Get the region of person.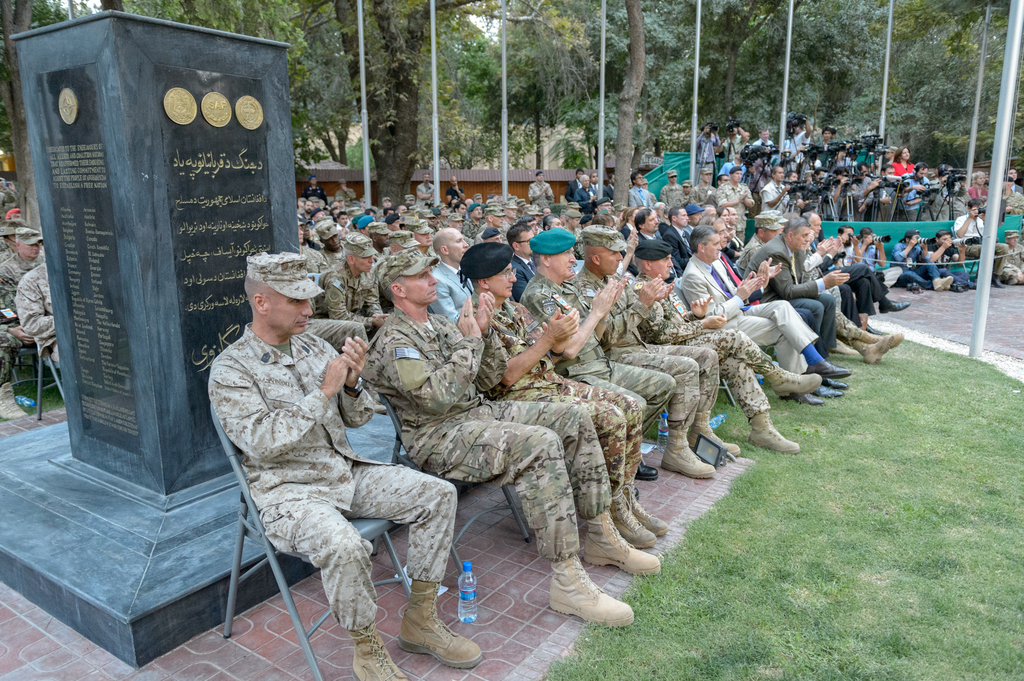
box(201, 250, 490, 680).
